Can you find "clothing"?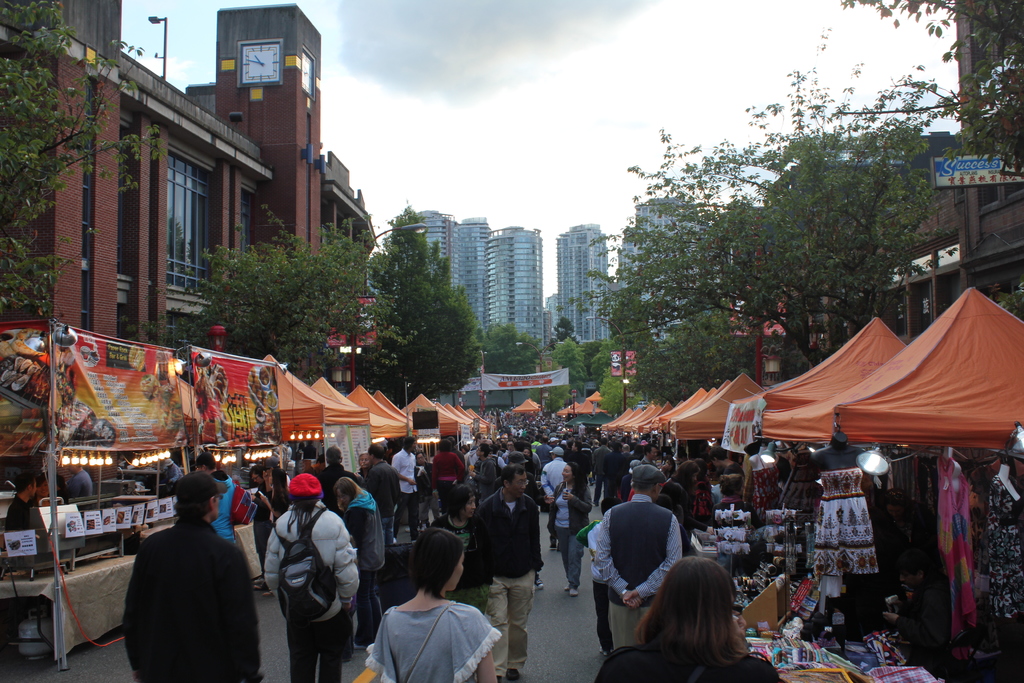
Yes, bounding box: <box>461,487,540,682</box>.
